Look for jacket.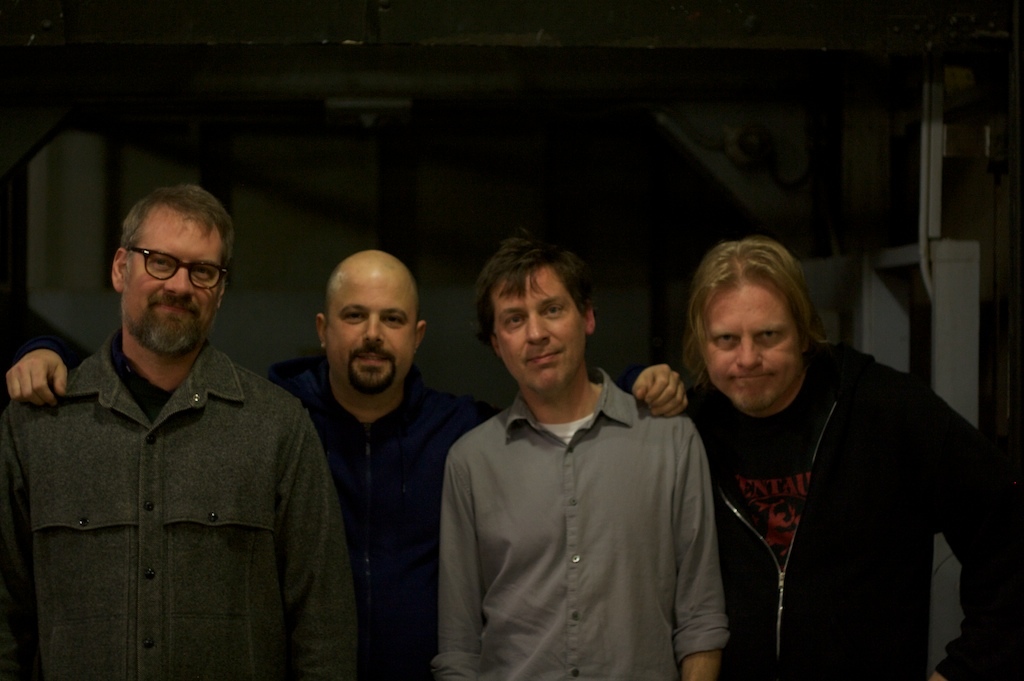
Found: region(0, 341, 359, 680).
